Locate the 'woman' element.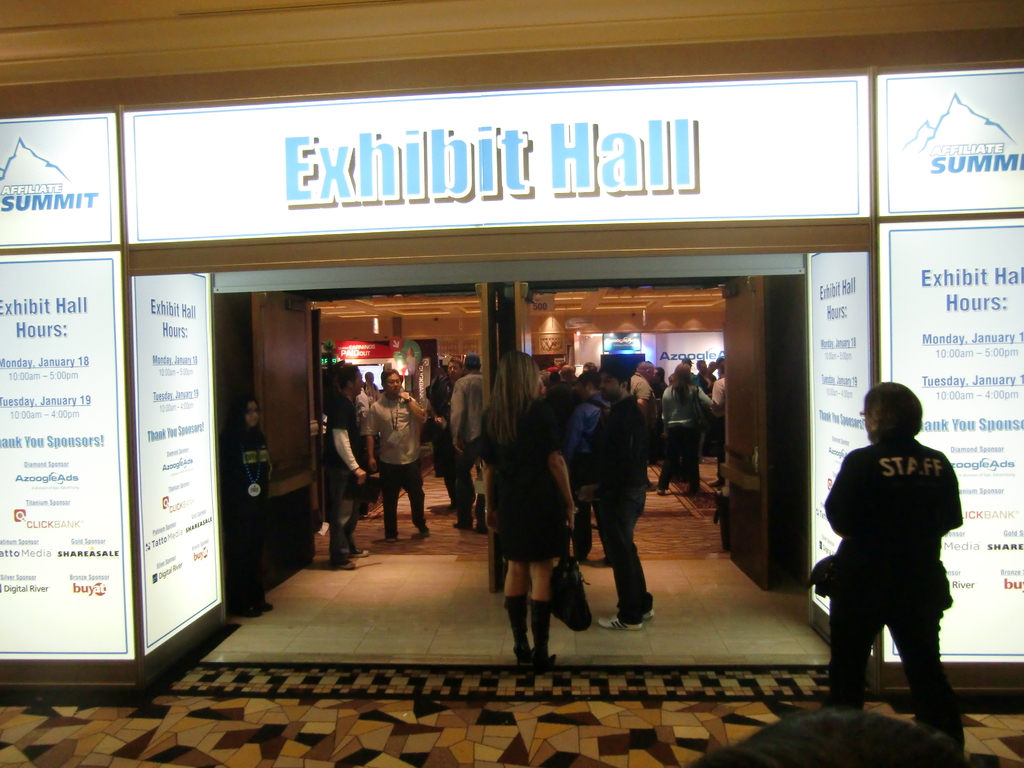
Element bbox: <region>218, 394, 275, 619</region>.
